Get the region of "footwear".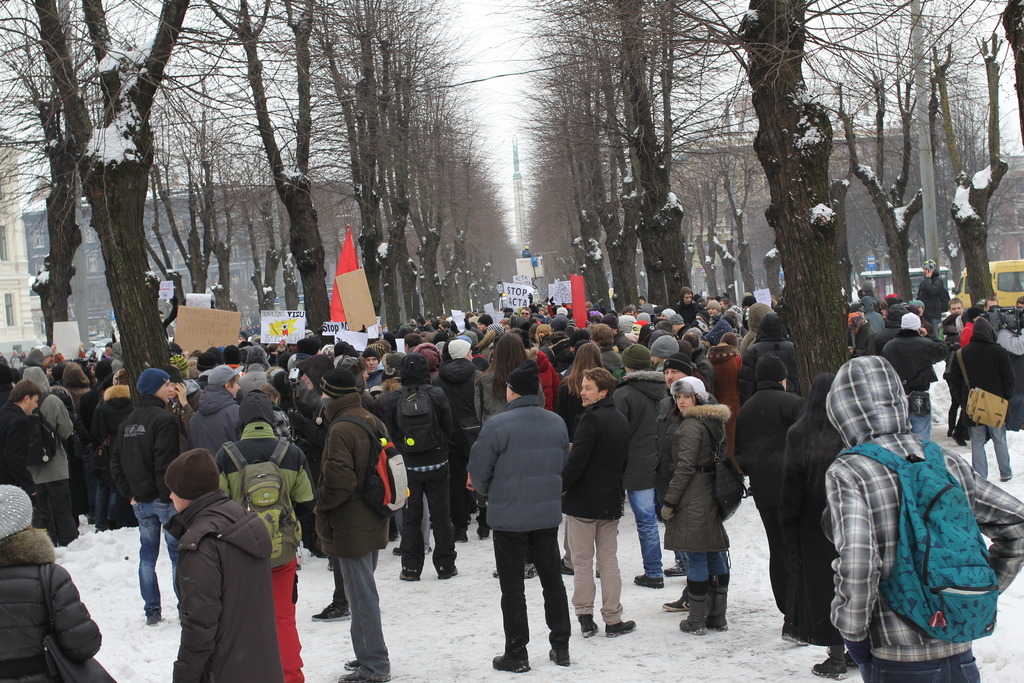
bbox(578, 611, 600, 639).
